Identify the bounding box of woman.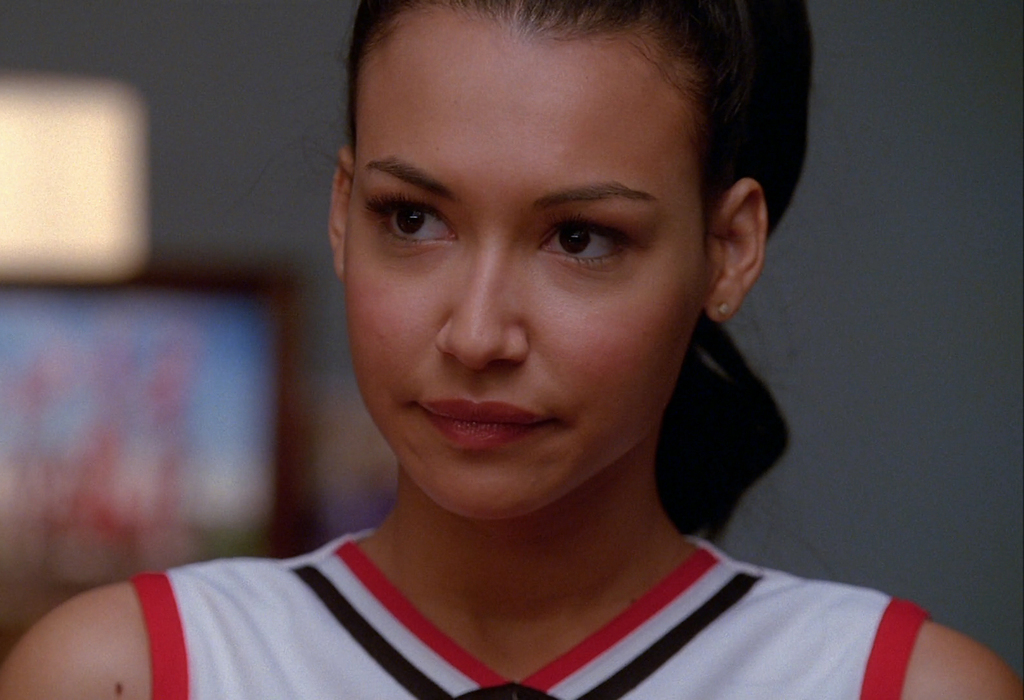
[28, 0, 1023, 698].
